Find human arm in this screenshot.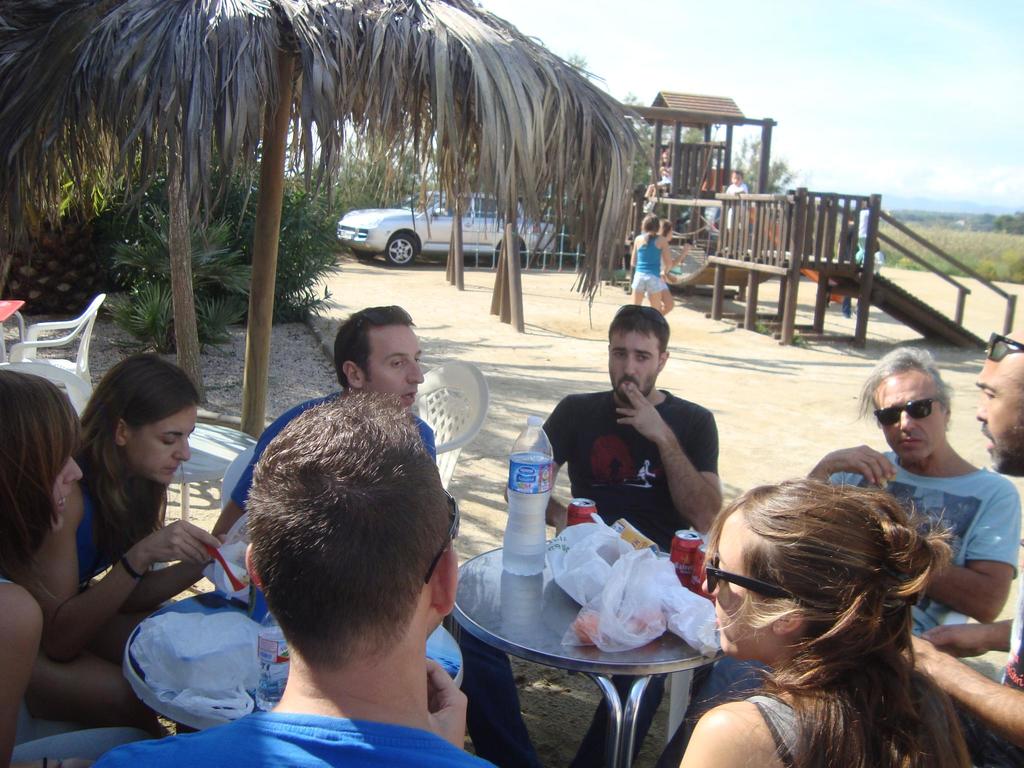
The bounding box for human arm is 920:611:1012:659.
